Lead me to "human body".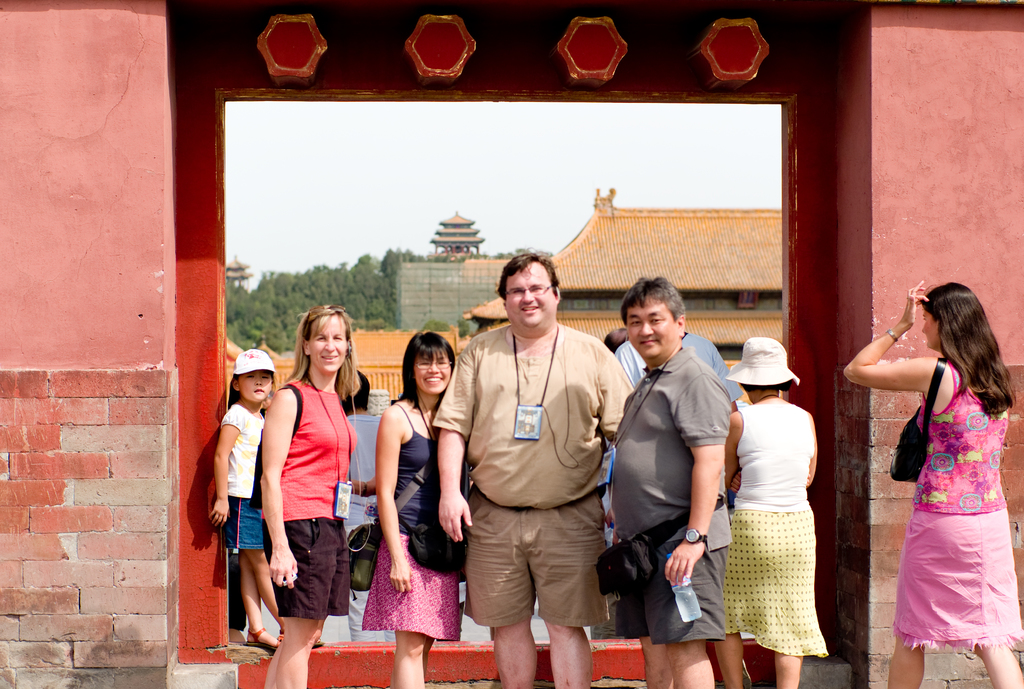
Lead to detection(211, 350, 284, 656).
